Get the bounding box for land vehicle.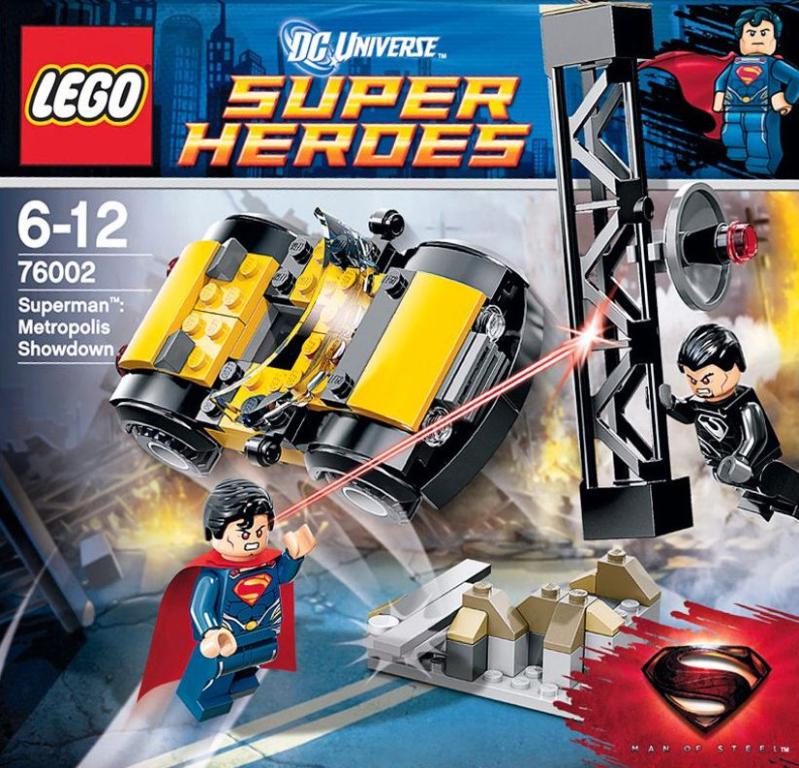
crop(98, 208, 620, 535).
